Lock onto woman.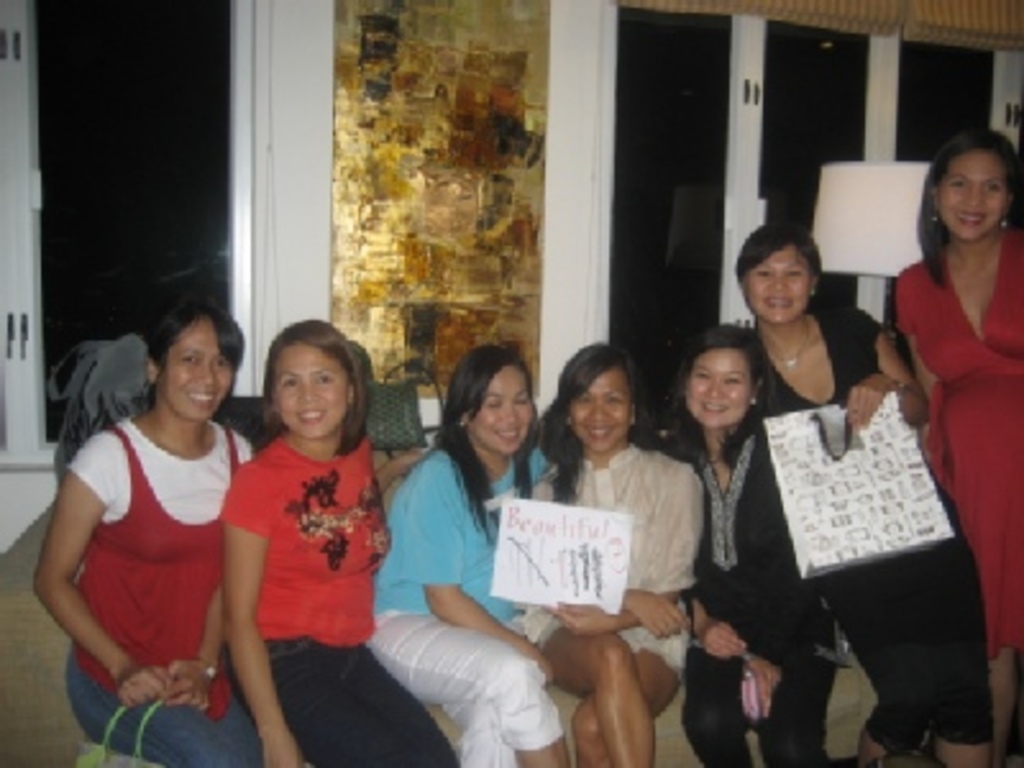
Locked: select_region(724, 220, 996, 765).
